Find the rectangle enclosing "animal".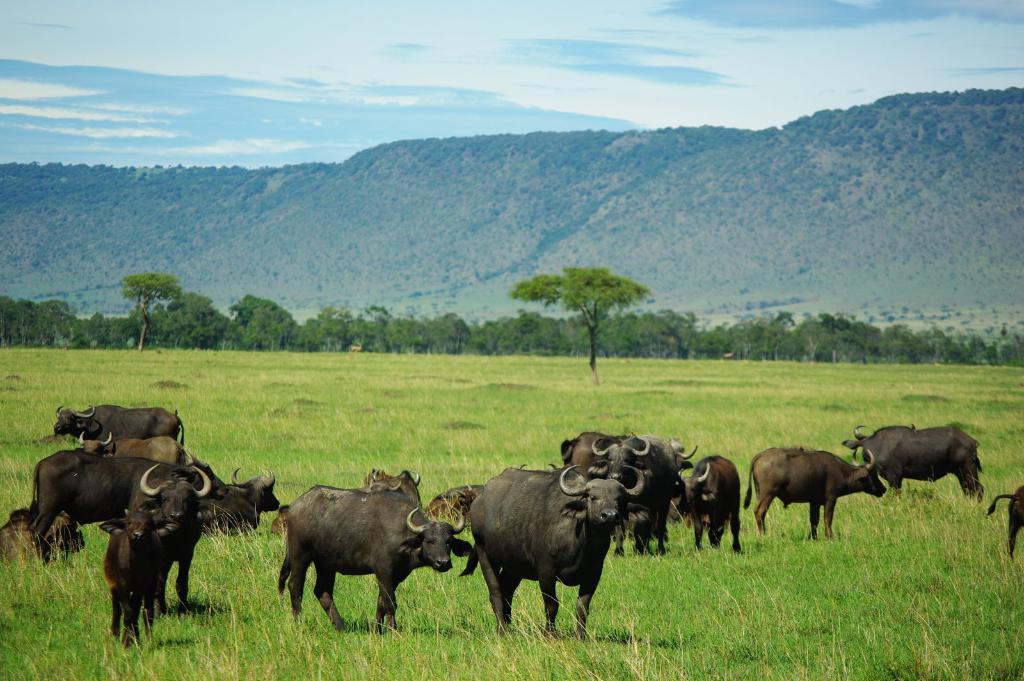
region(751, 438, 893, 545).
